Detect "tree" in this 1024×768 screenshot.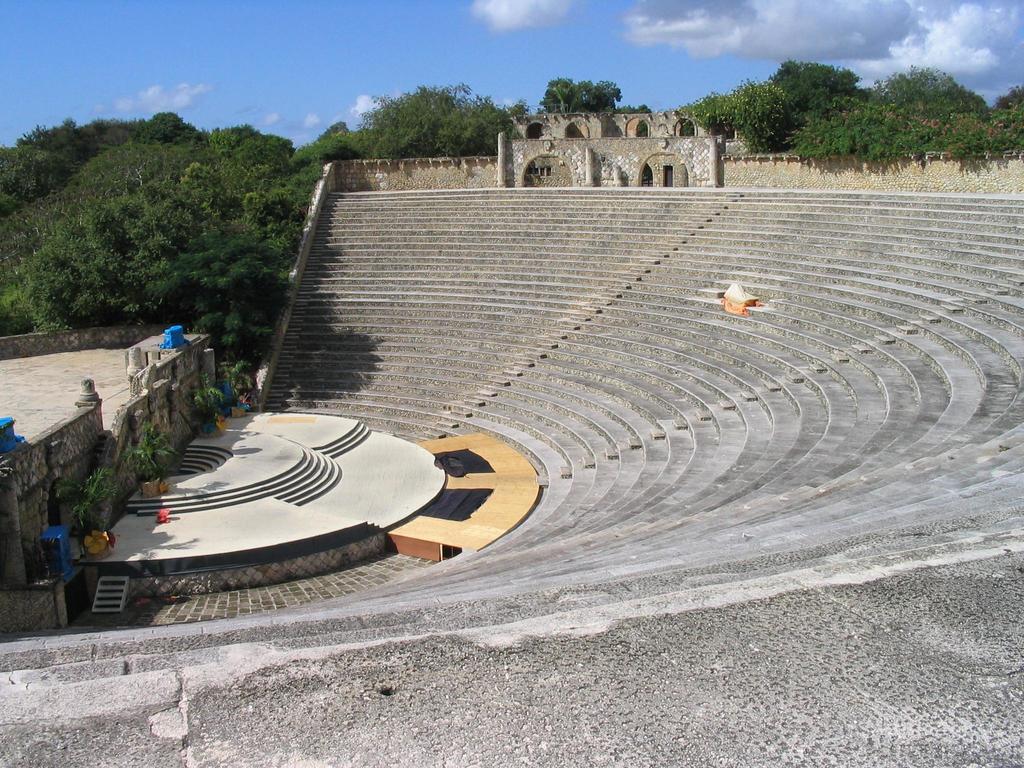
Detection: pyautogui.locateOnScreen(614, 102, 651, 116).
